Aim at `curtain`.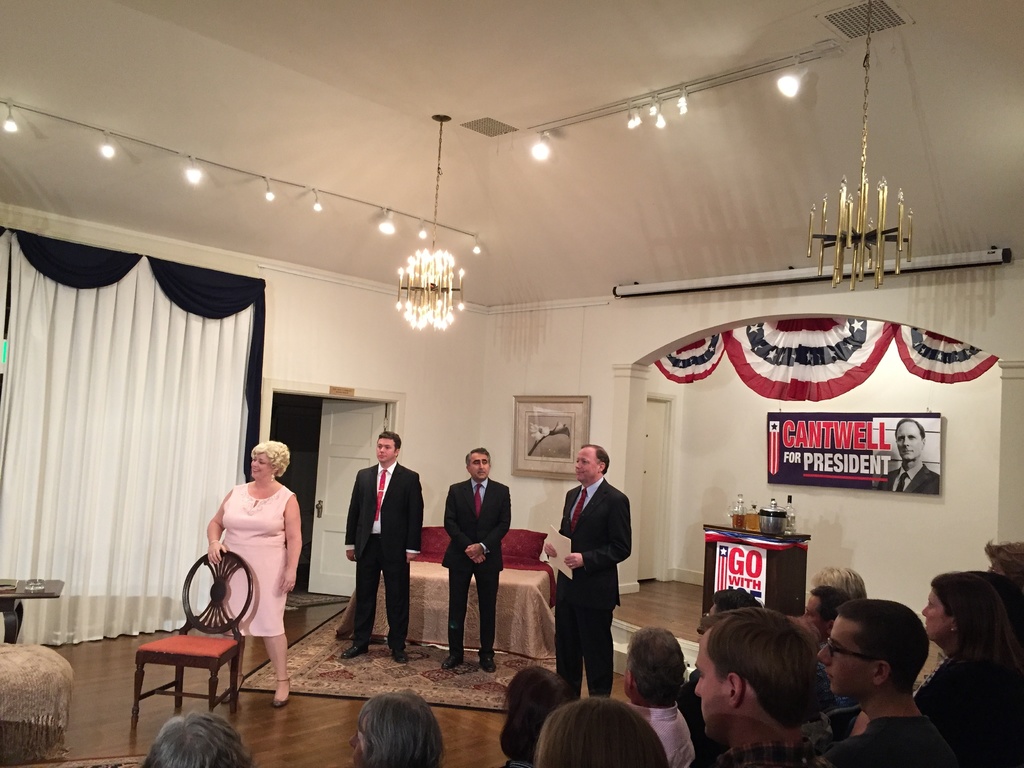
Aimed at region(17, 214, 269, 685).
